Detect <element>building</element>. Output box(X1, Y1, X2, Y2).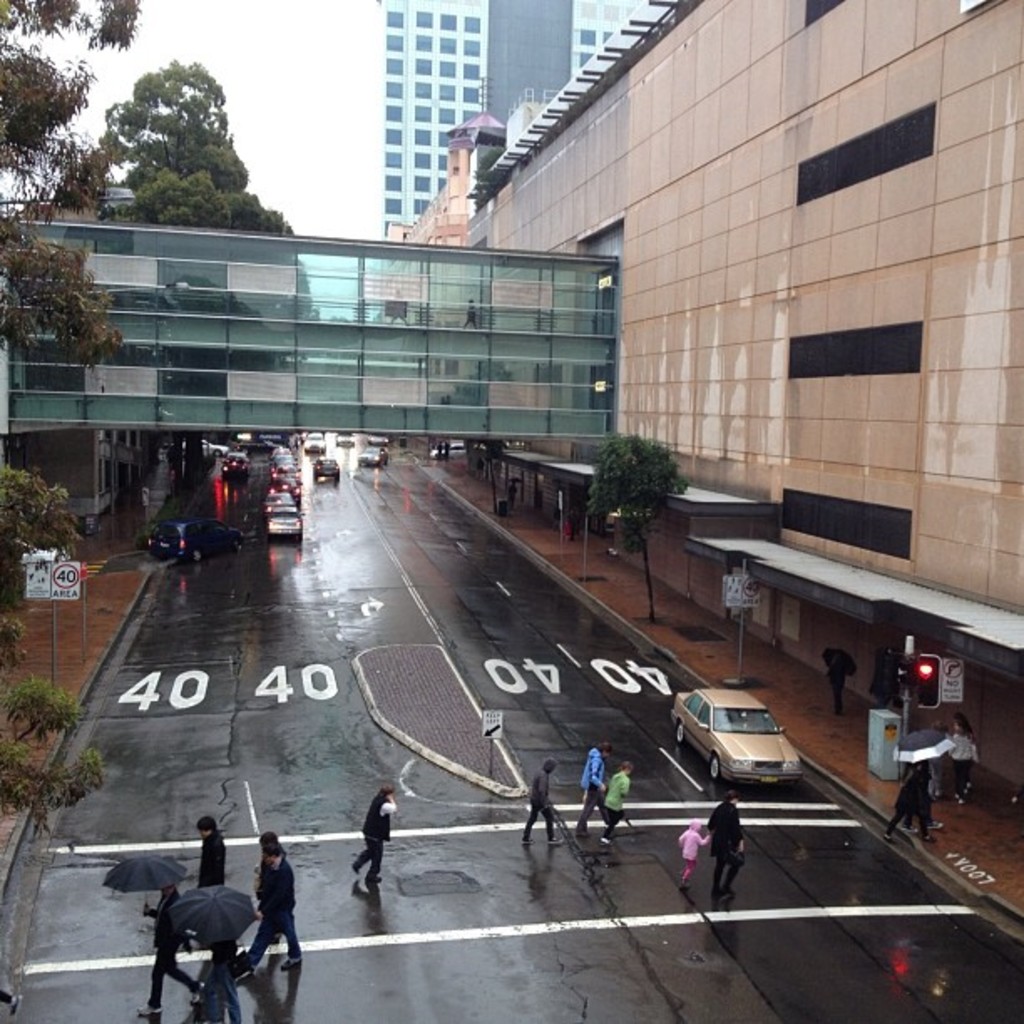
box(0, 179, 179, 534).
